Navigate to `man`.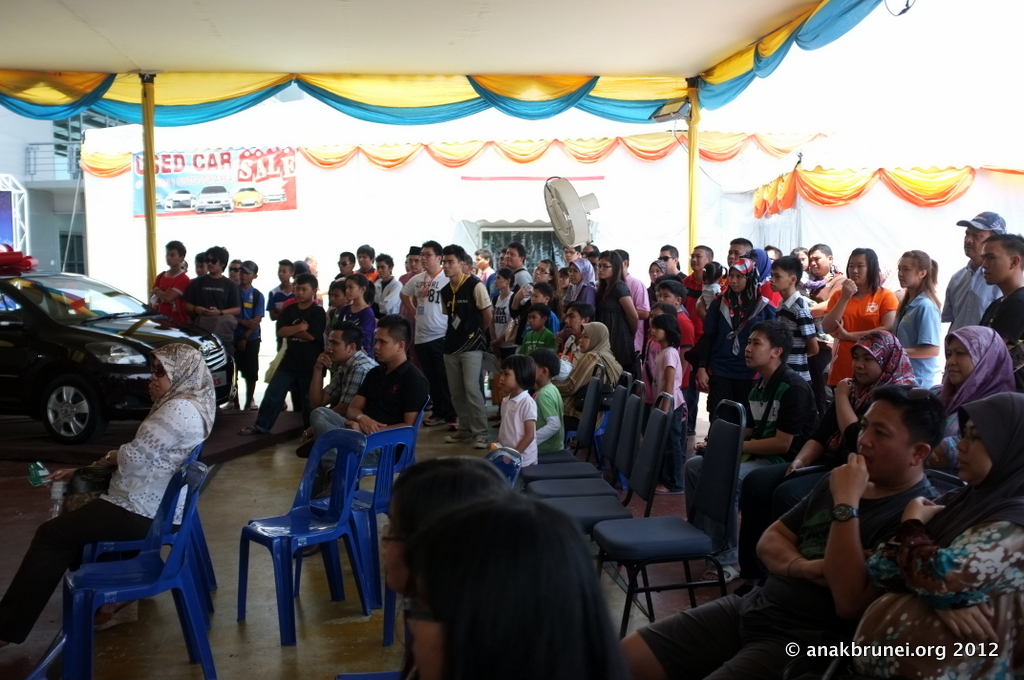
Navigation target: (438,243,497,446).
